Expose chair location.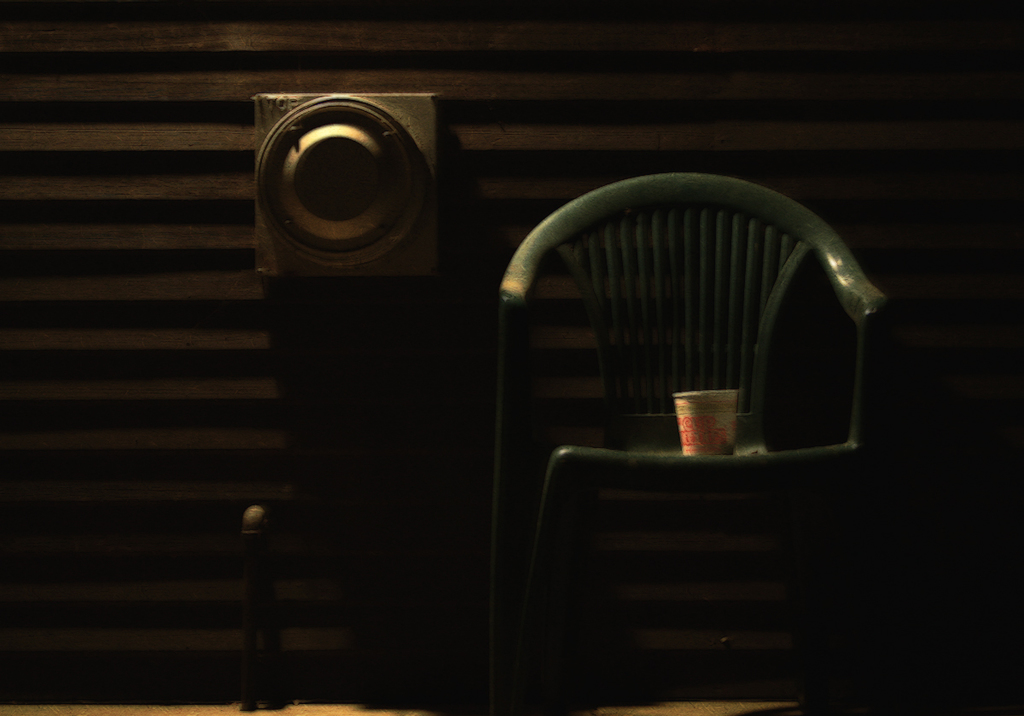
Exposed at <bbox>474, 200, 921, 493</bbox>.
